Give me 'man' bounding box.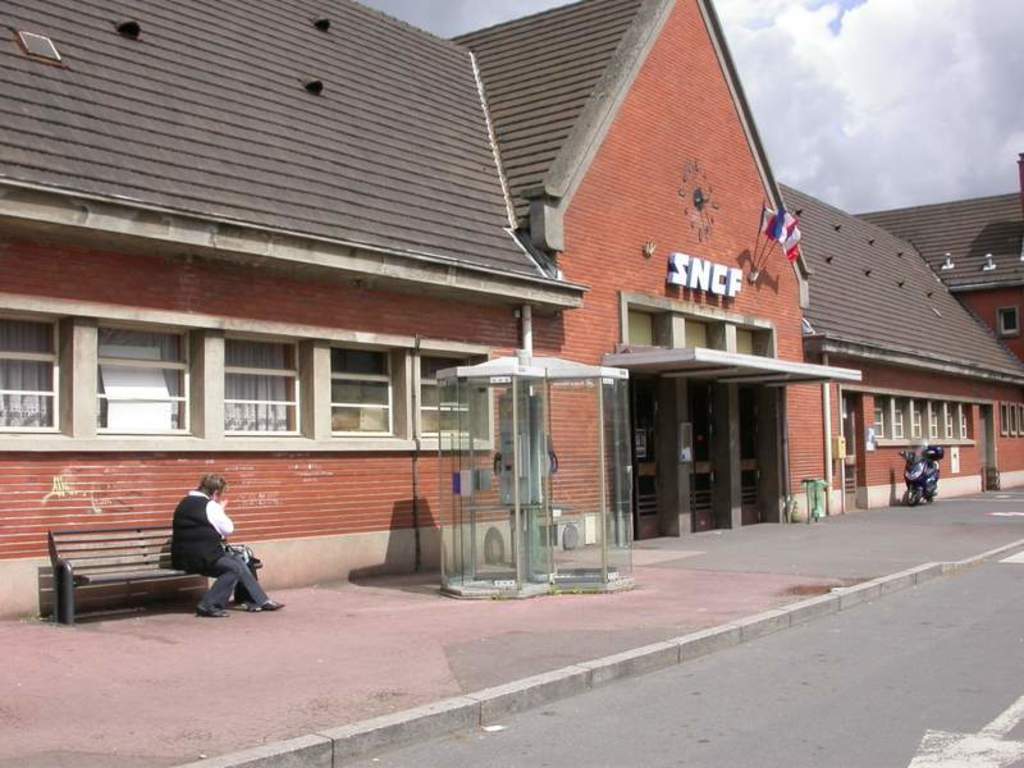
<box>168,471,282,617</box>.
